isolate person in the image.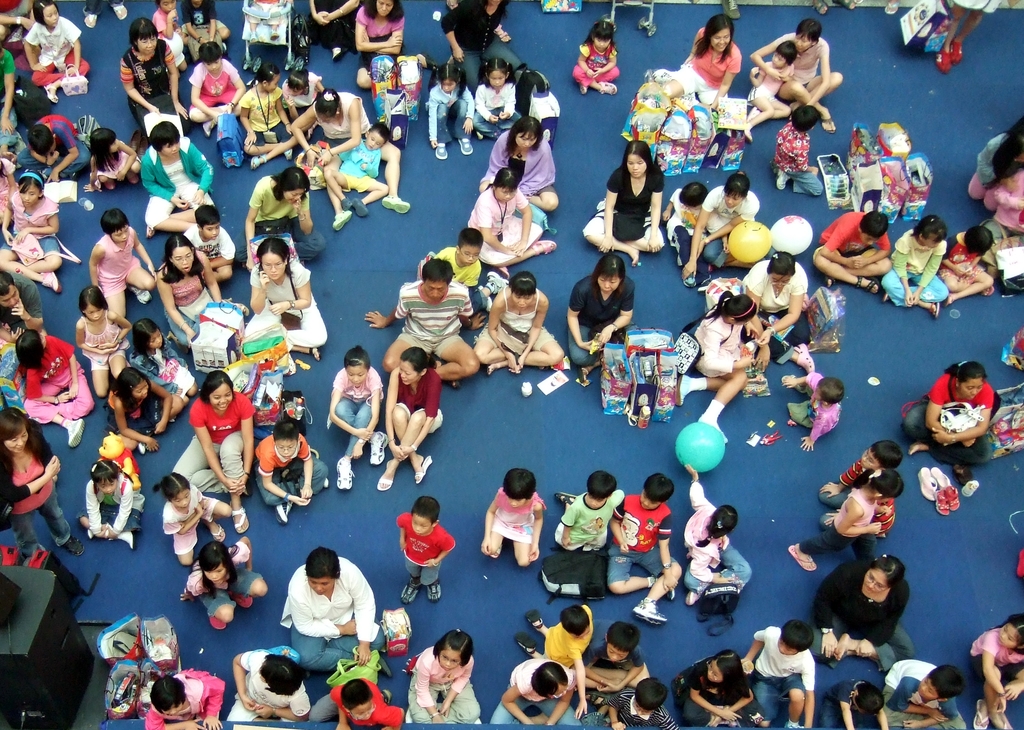
Isolated region: [611,672,680,729].
